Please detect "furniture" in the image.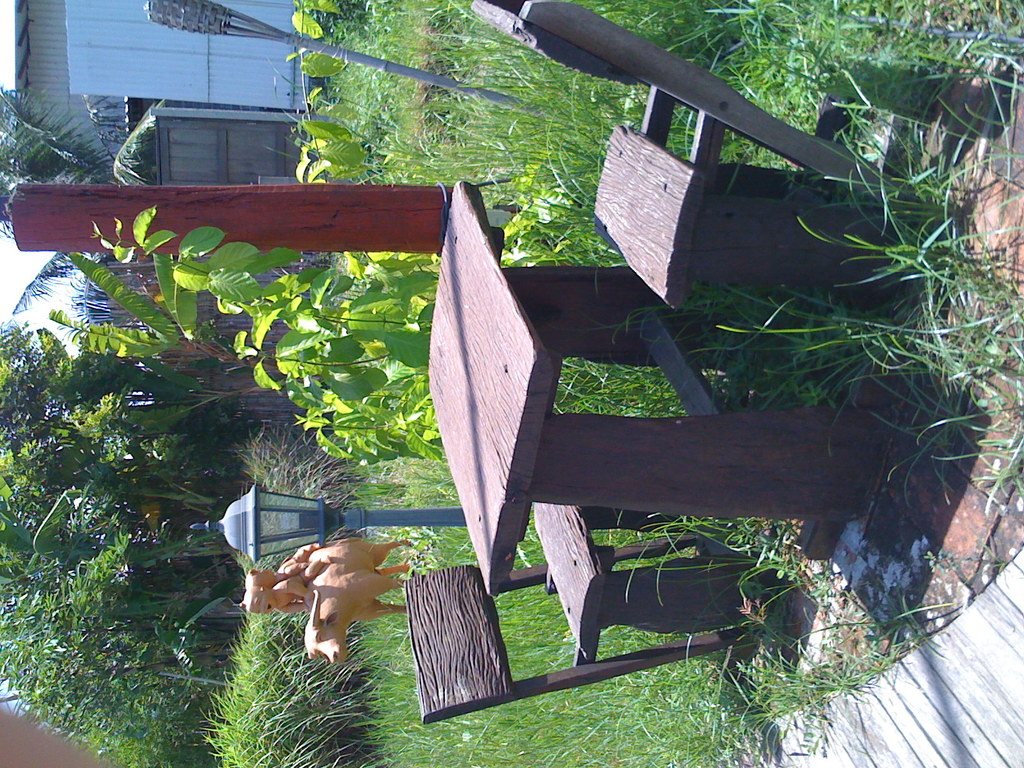
{"left": 424, "top": 182, "right": 900, "bottom": 600}.
